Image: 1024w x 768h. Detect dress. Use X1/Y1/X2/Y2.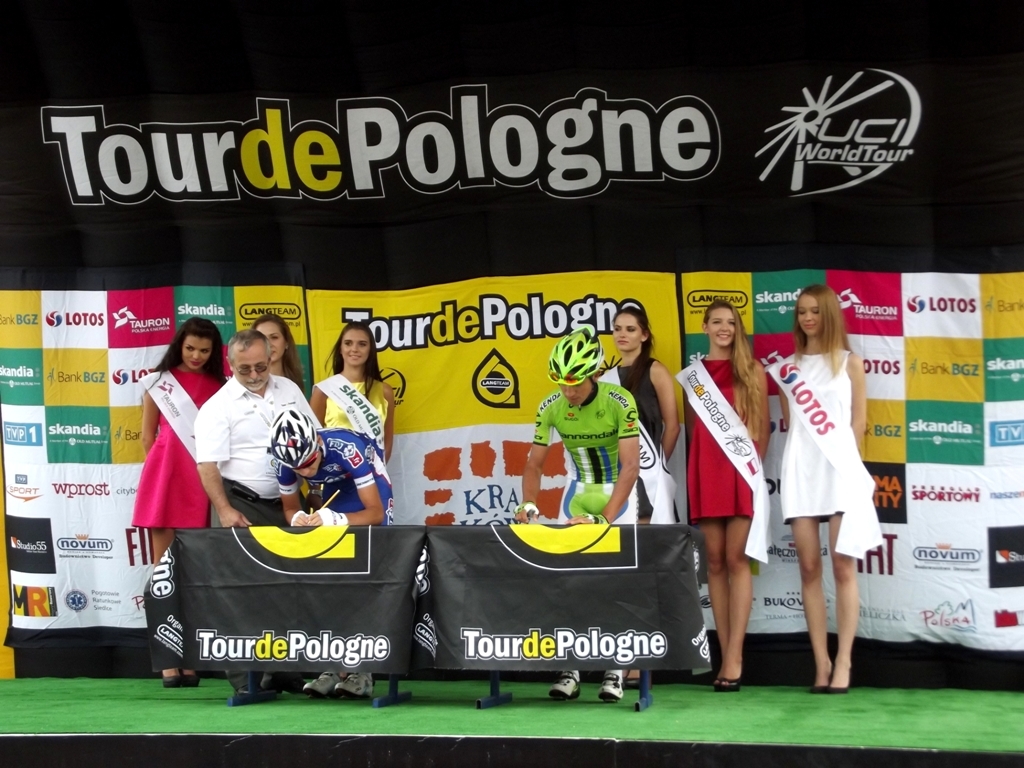
615/358/680/522.
